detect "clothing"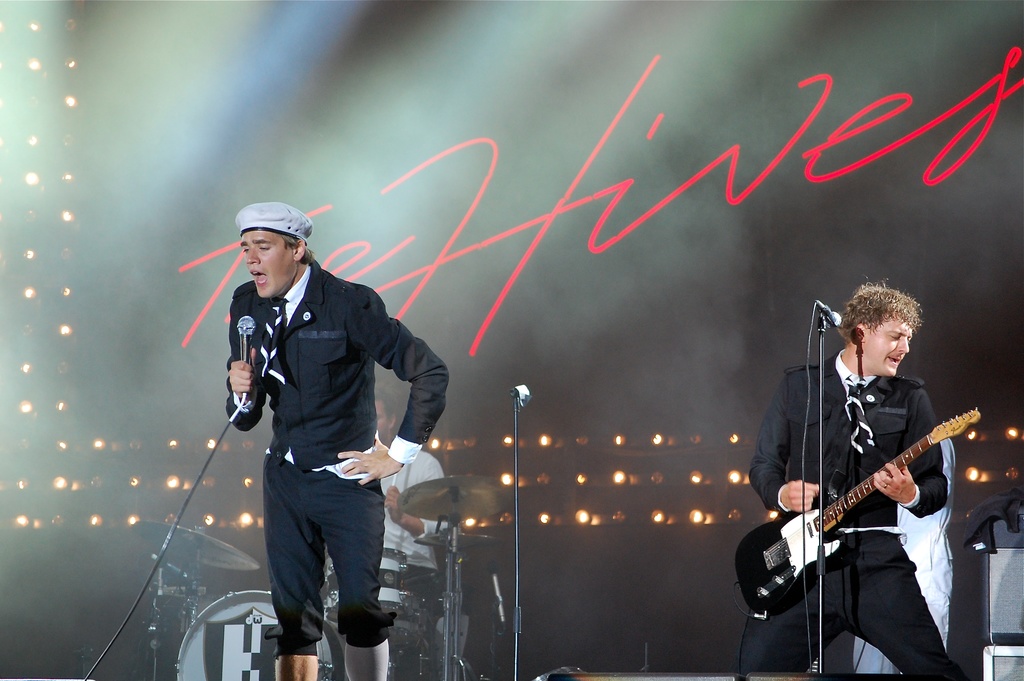
pyautogui.locateOnScreen(213, 234, 445, 636)
